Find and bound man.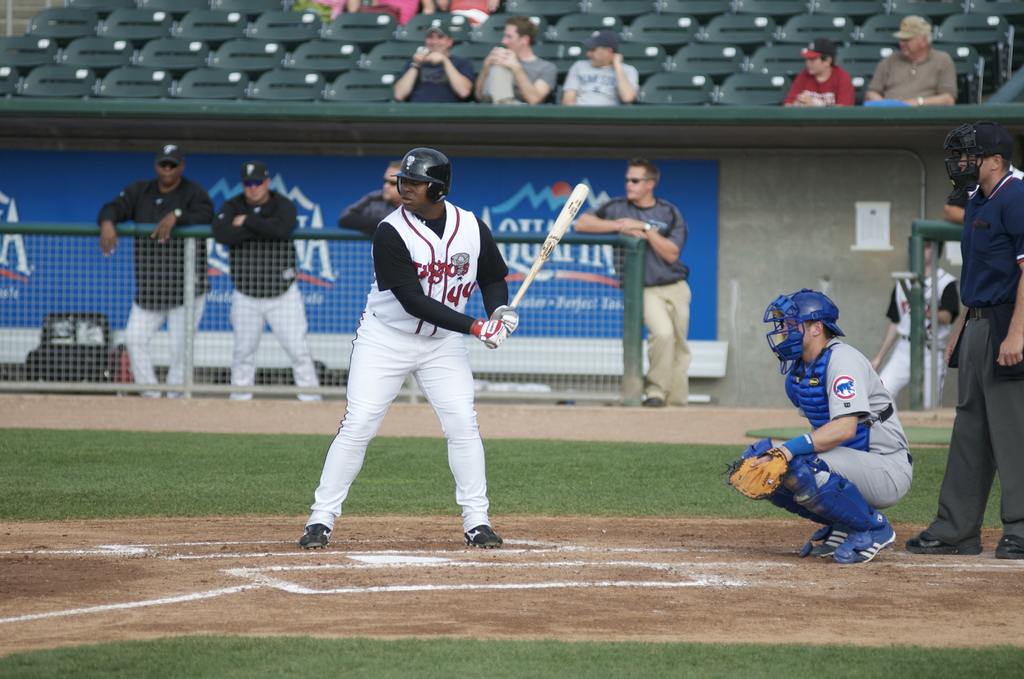
Bound: [573, 155, 691, 409].
